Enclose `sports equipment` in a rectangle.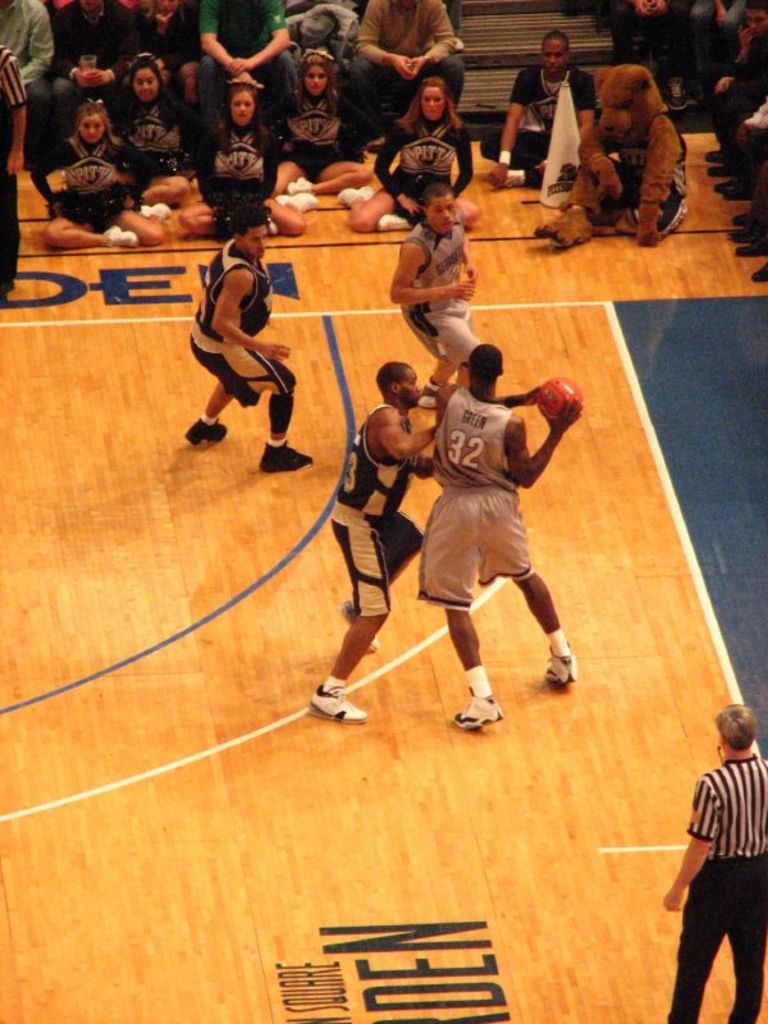
region(540, 654, 576, 686).
